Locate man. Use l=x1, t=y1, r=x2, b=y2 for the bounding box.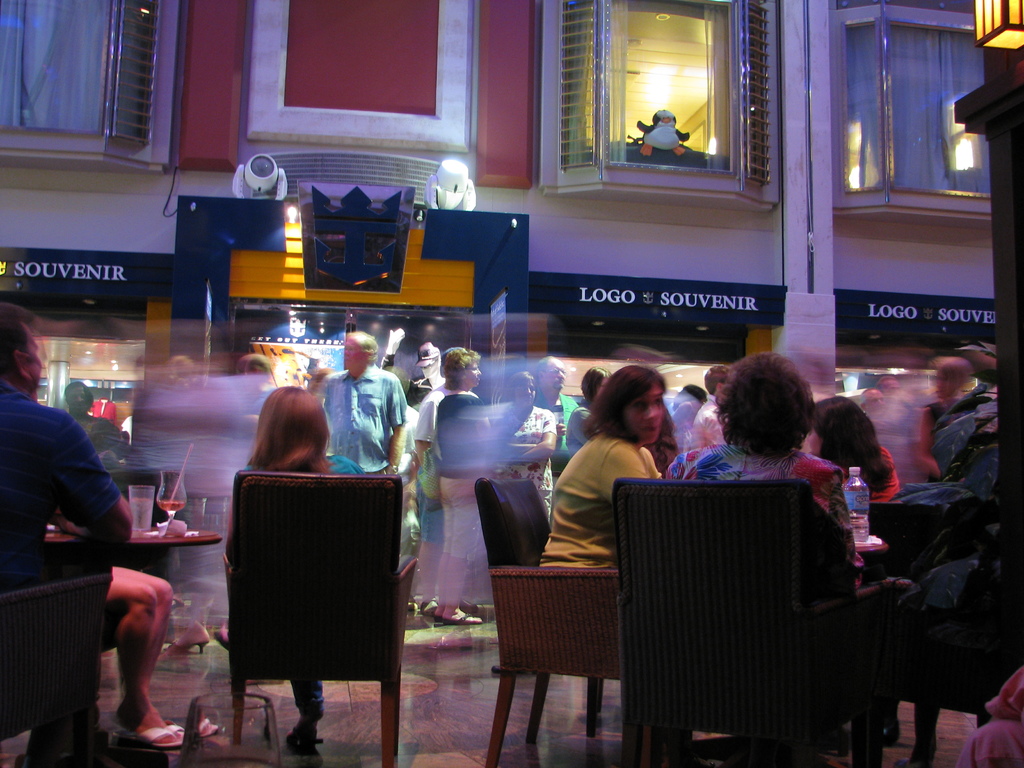
l=412, t=346, r=479, b=616.
